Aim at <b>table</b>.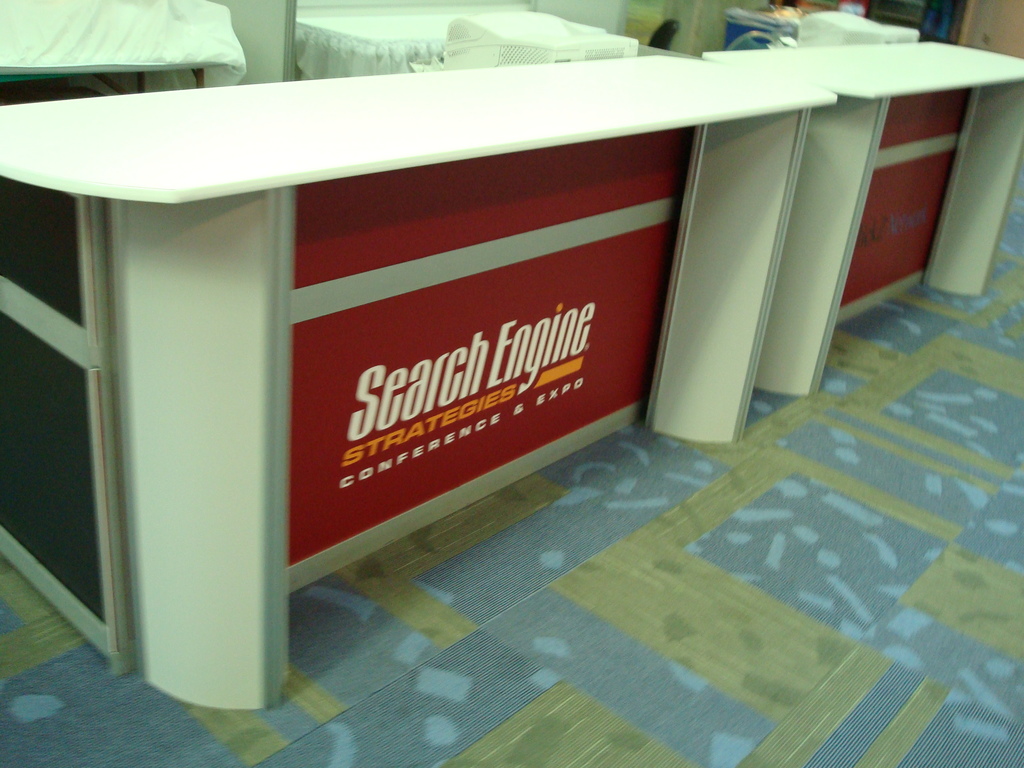
Aimed at x1=767, y1=10, x2=1023, y2=429.
